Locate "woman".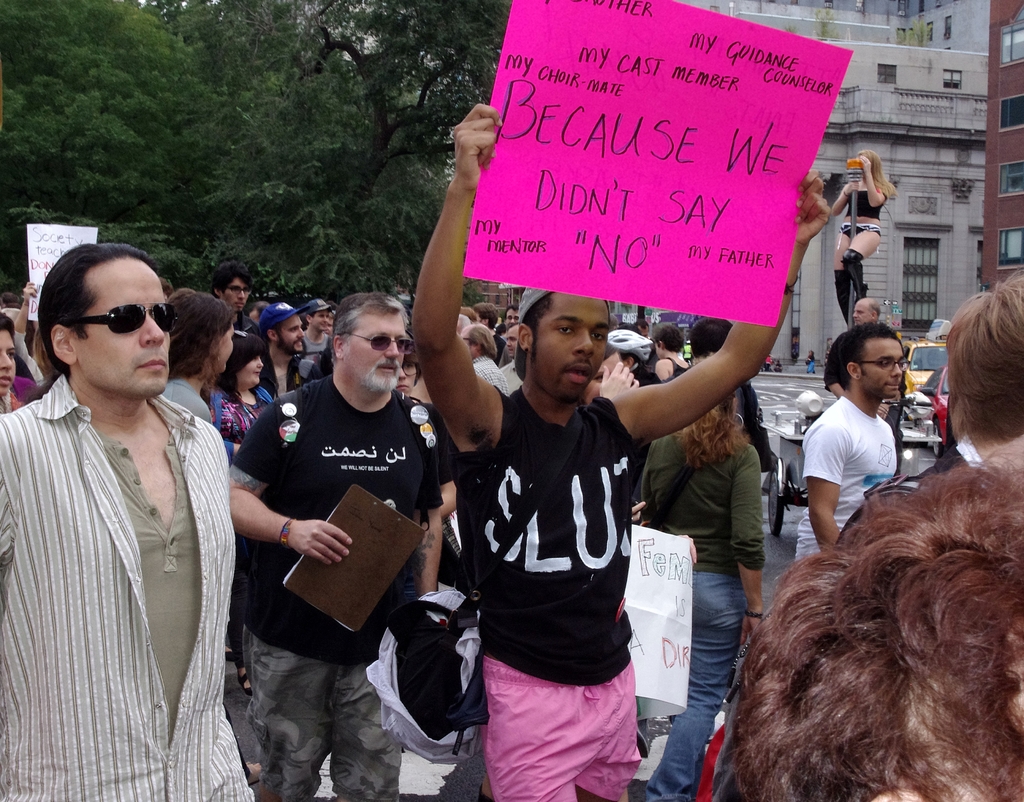
Bounding box: l=143, t=288, r=253, b=471.
